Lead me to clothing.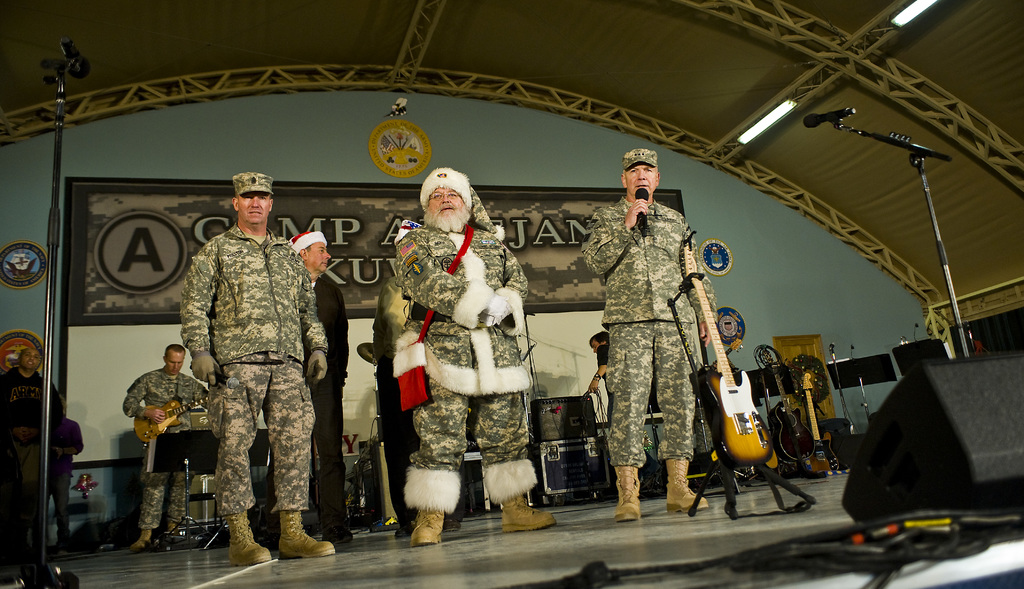
Lead to <box>179,220,330,512</box>.
